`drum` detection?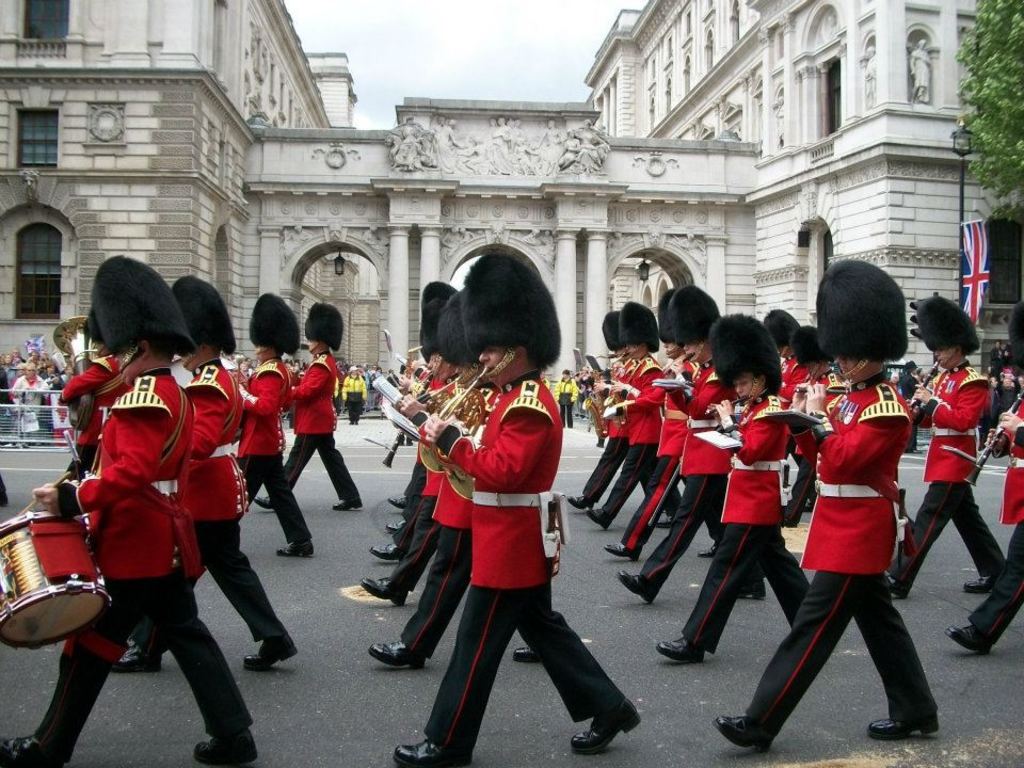
6/550/110/659
